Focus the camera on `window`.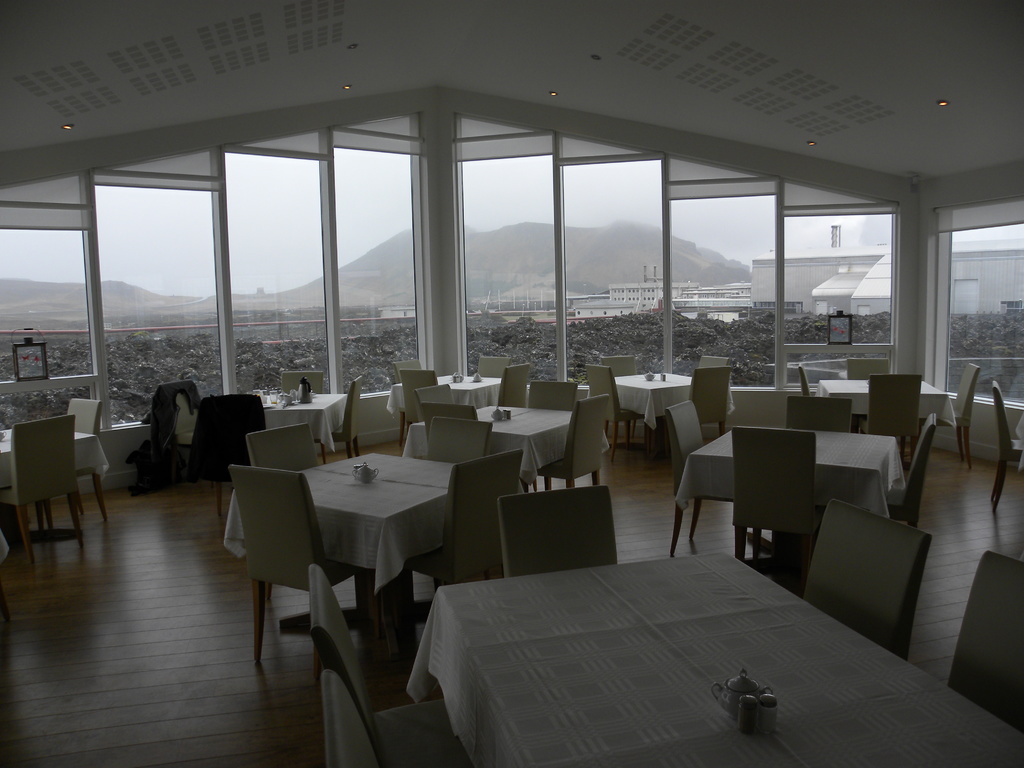
Focus region: locate(454, 114, 560, 380).
